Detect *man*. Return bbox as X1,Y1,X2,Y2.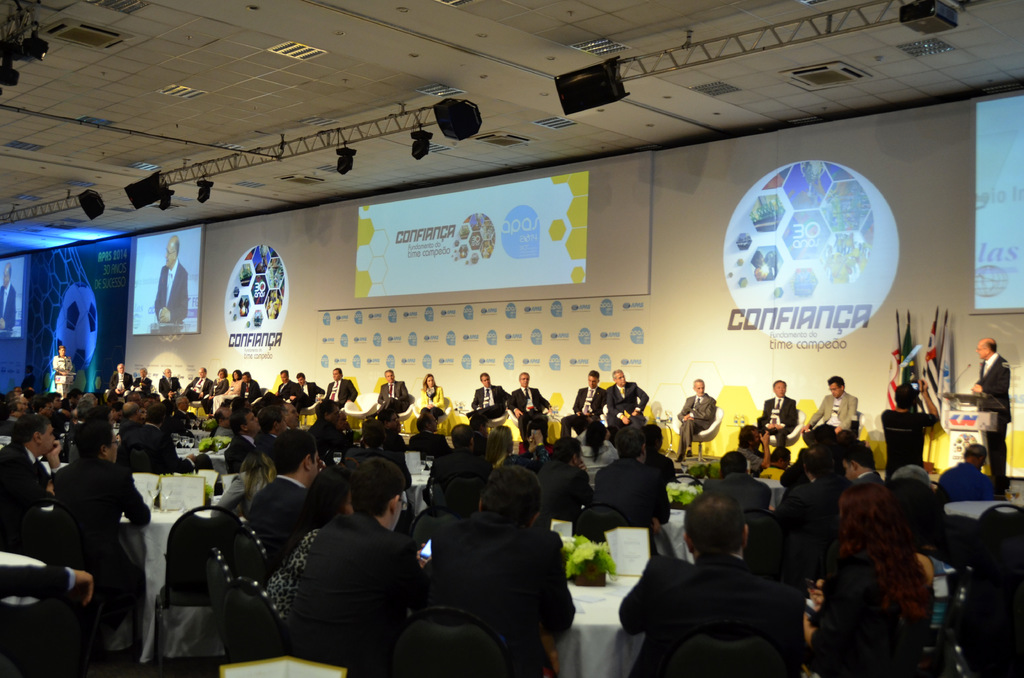
44,394,59,410.
